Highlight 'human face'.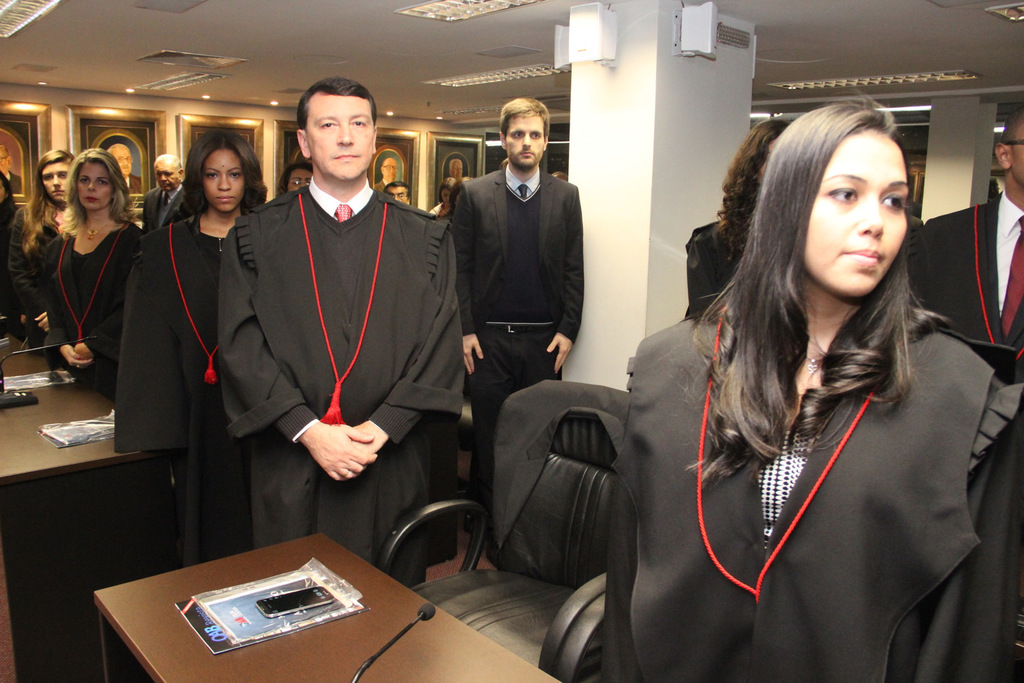
Highlighted region: {"x1": 506, "y1": 116, "x2": 548, "y2": 167}.
